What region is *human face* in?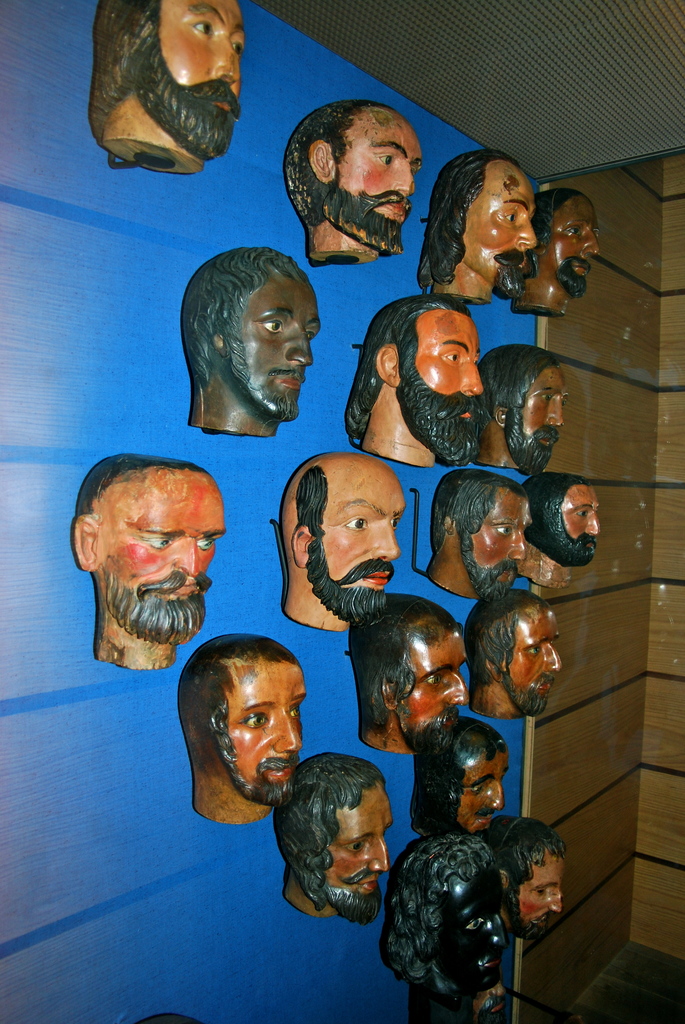
left=312, top=469, right=402, bottom=620.
